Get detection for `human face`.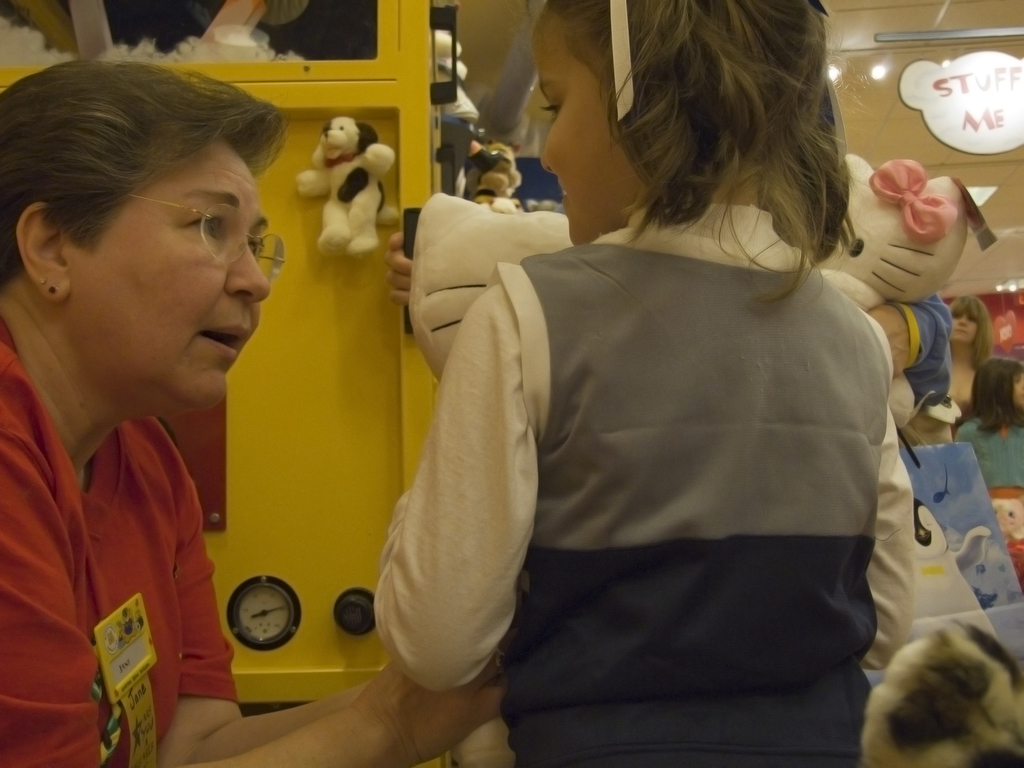
Detection: 950 314 976 345.
